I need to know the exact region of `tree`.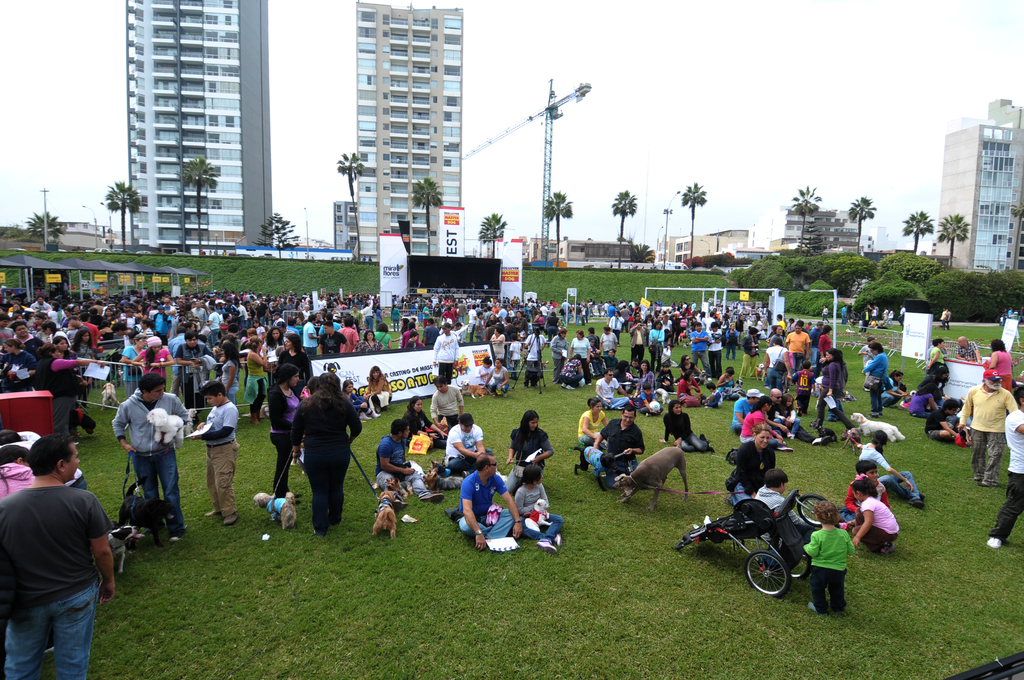
Region: <box>683,183,709,273</box>.
